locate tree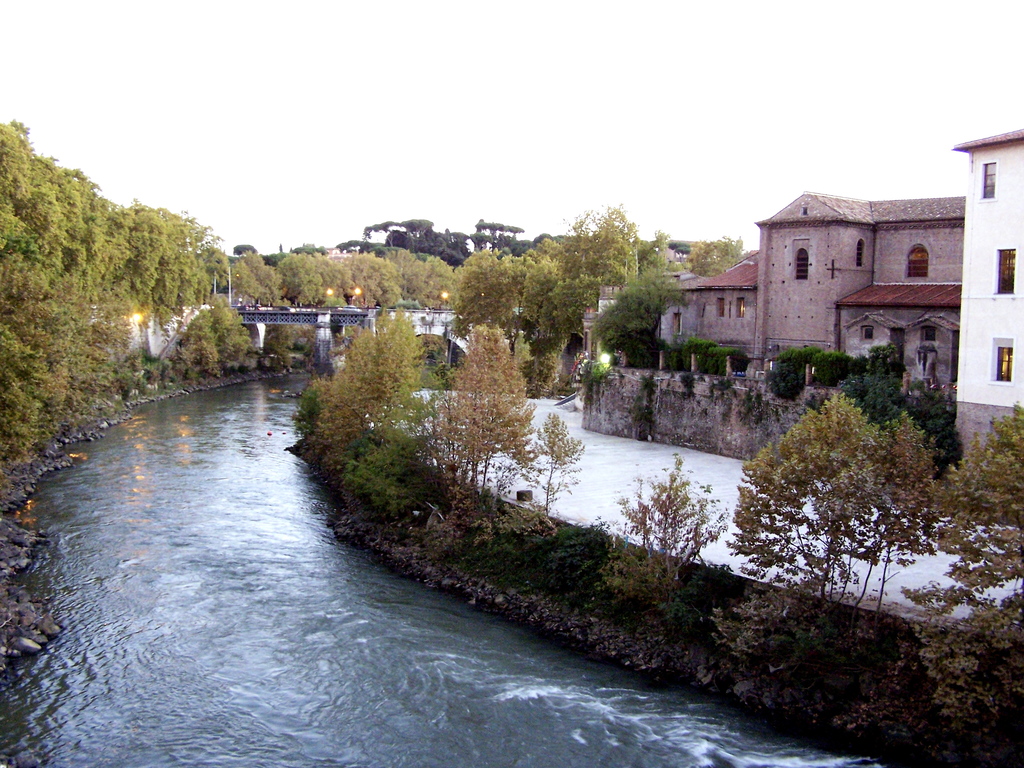
[758, 346, 916, 423]
